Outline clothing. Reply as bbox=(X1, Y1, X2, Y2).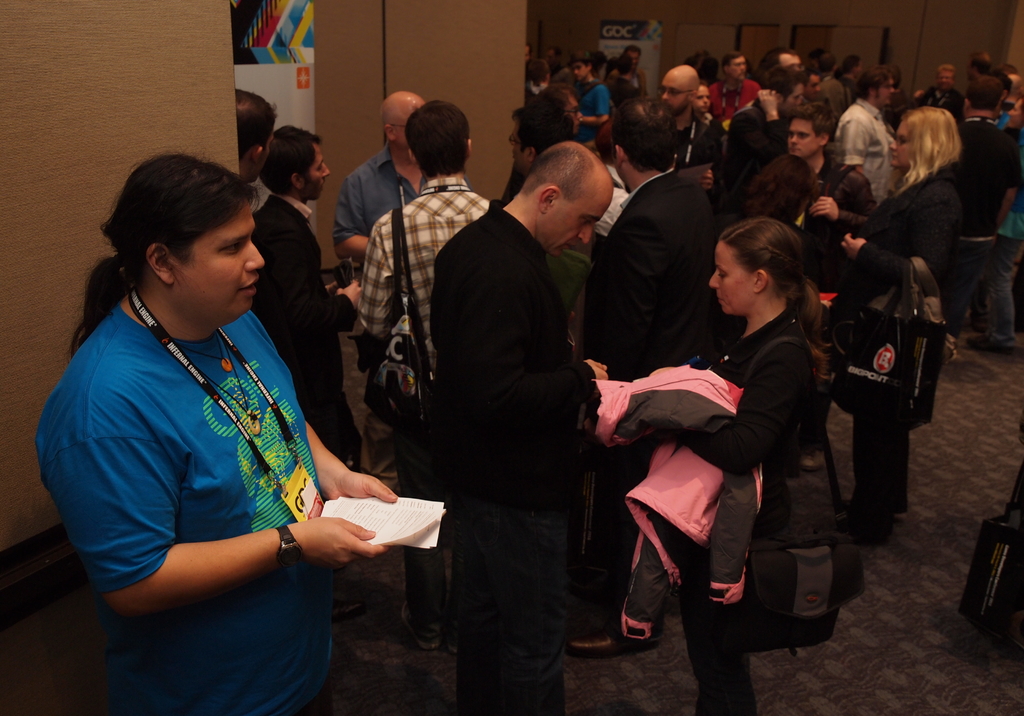
bbox=(358, 176, 490, 642).
